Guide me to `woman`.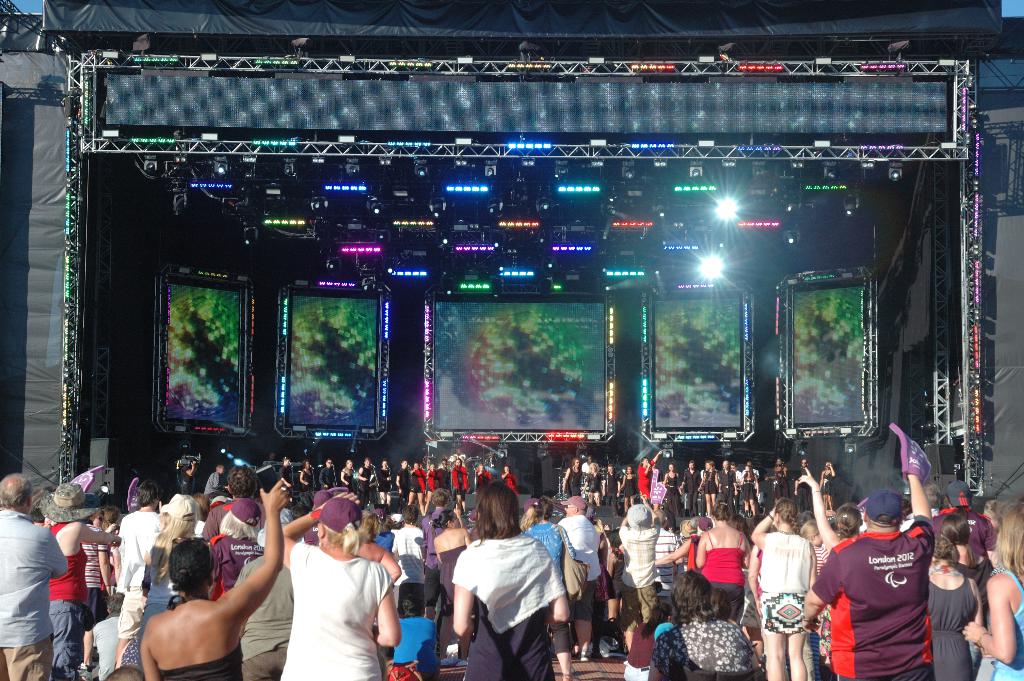
Guidance: 619 464 640 508.
